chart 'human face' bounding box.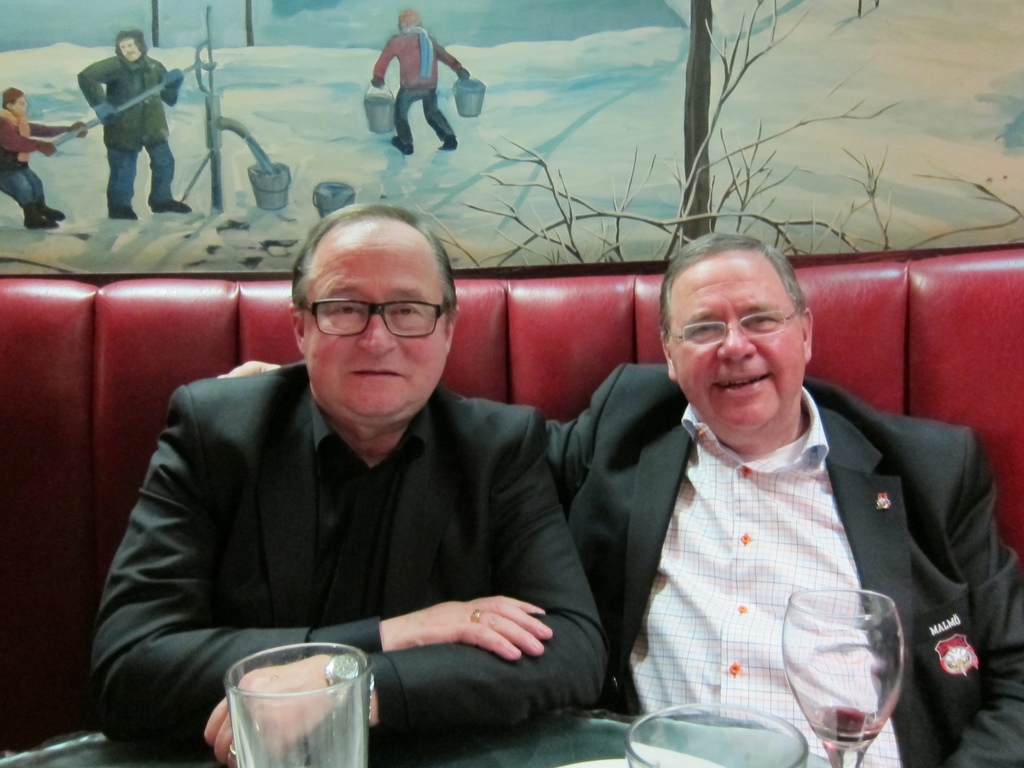
Charted: {"x1": 398, "y1": 19, "x2": 404, "y2": 29}.
